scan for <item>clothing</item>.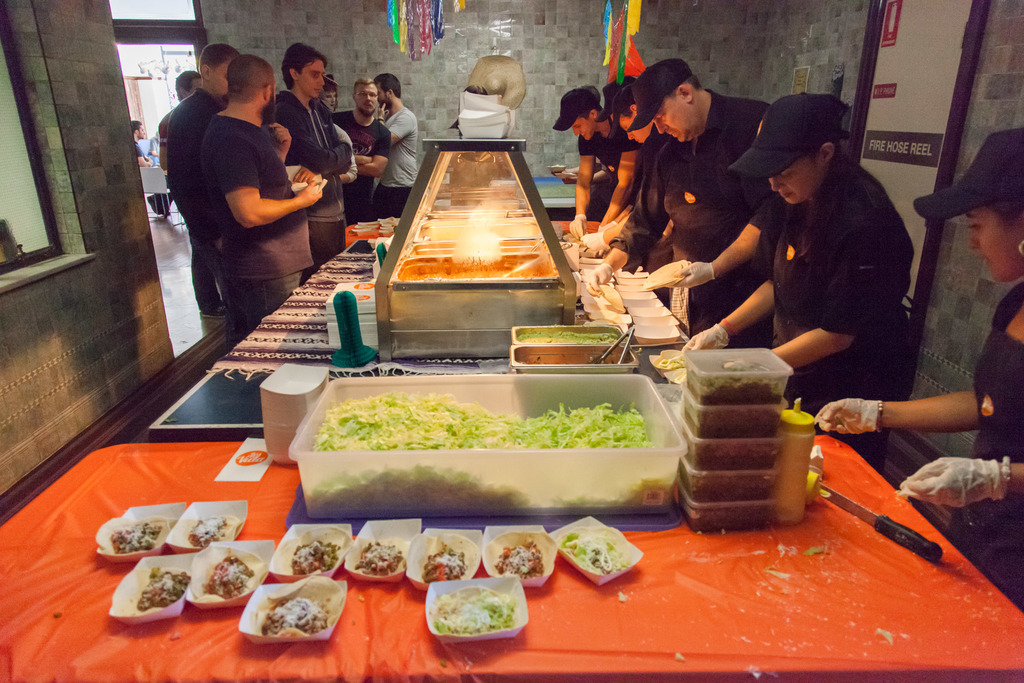
Scan result: <region>576, 111, 641, 204</region>.
